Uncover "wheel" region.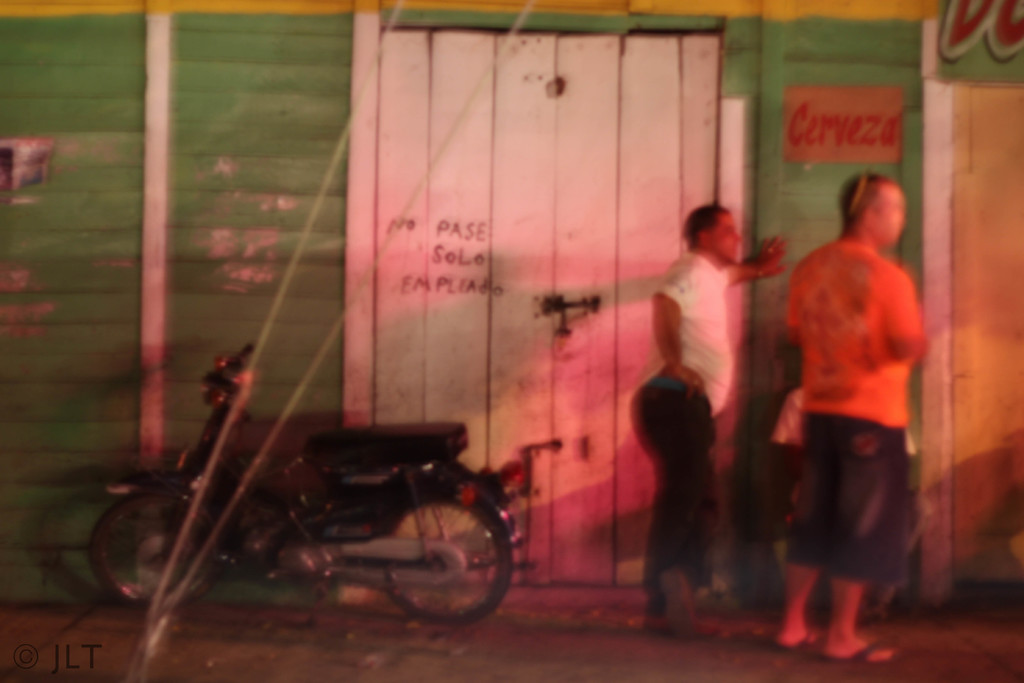
Uncovered: select_region(373, 495, 508, 632).
